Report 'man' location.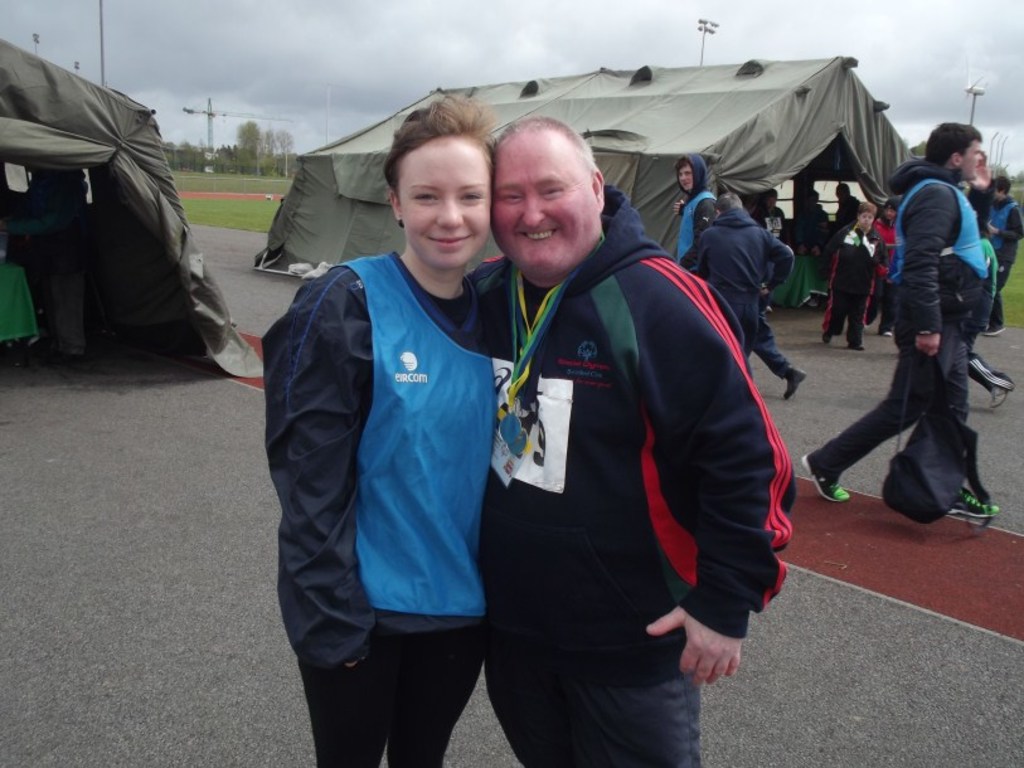
Report: detection(673, 149, 717, 267).
